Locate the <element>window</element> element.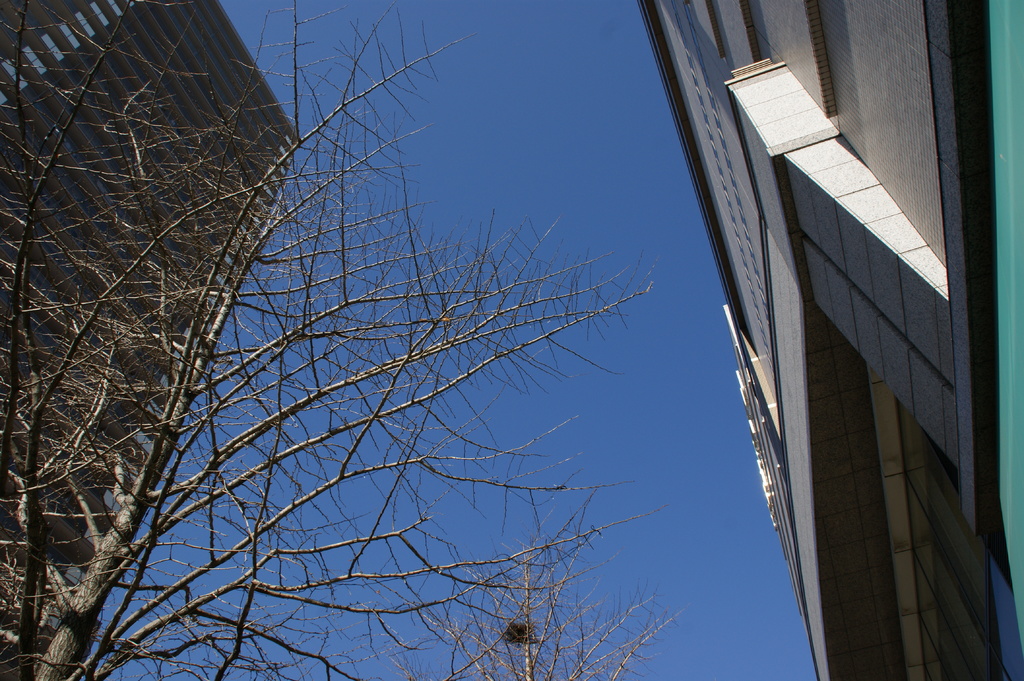
Element bbox: select_region(18, 43, 52, 77).
